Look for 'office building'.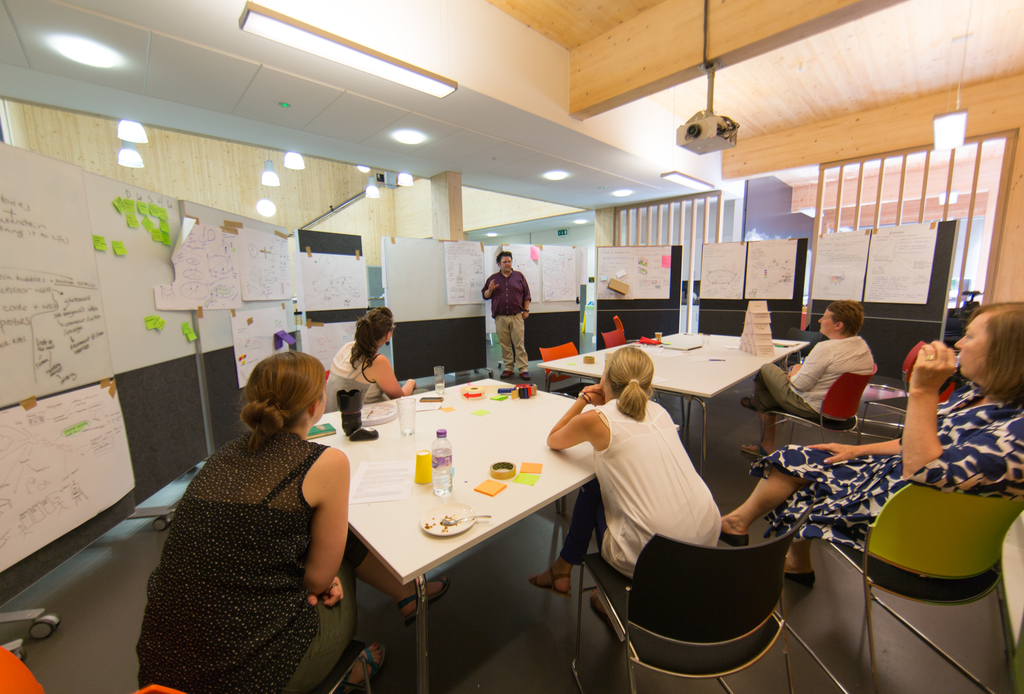
Found: rect(0, 0, 1023, 693).
